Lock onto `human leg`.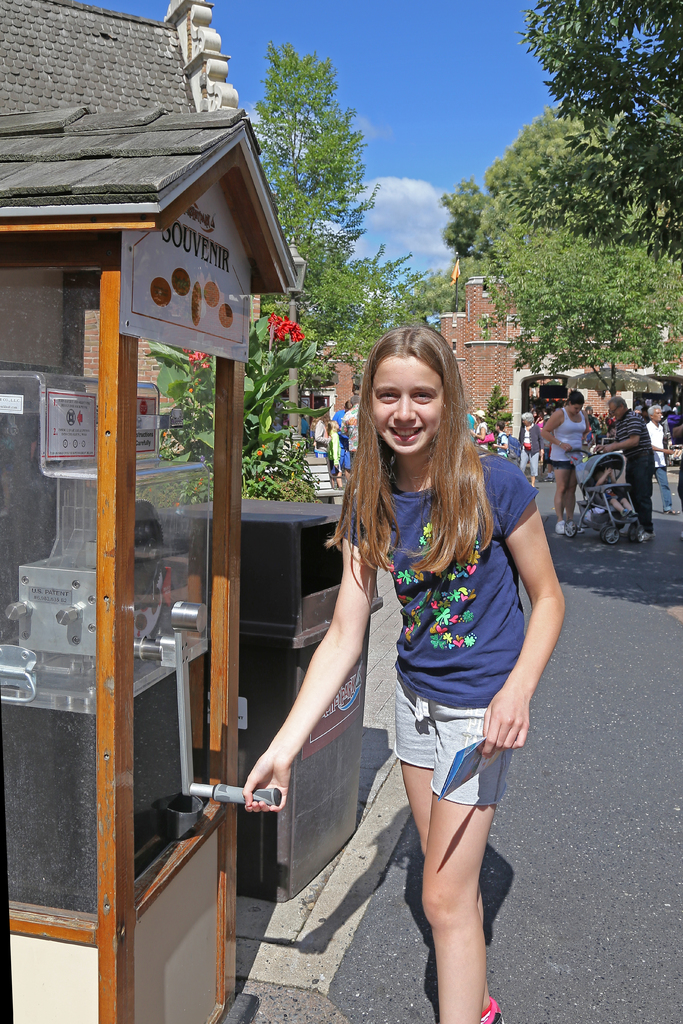
Locked: {"x1": 630, "y1": 445, "x2": 655, "y2": 540}.
